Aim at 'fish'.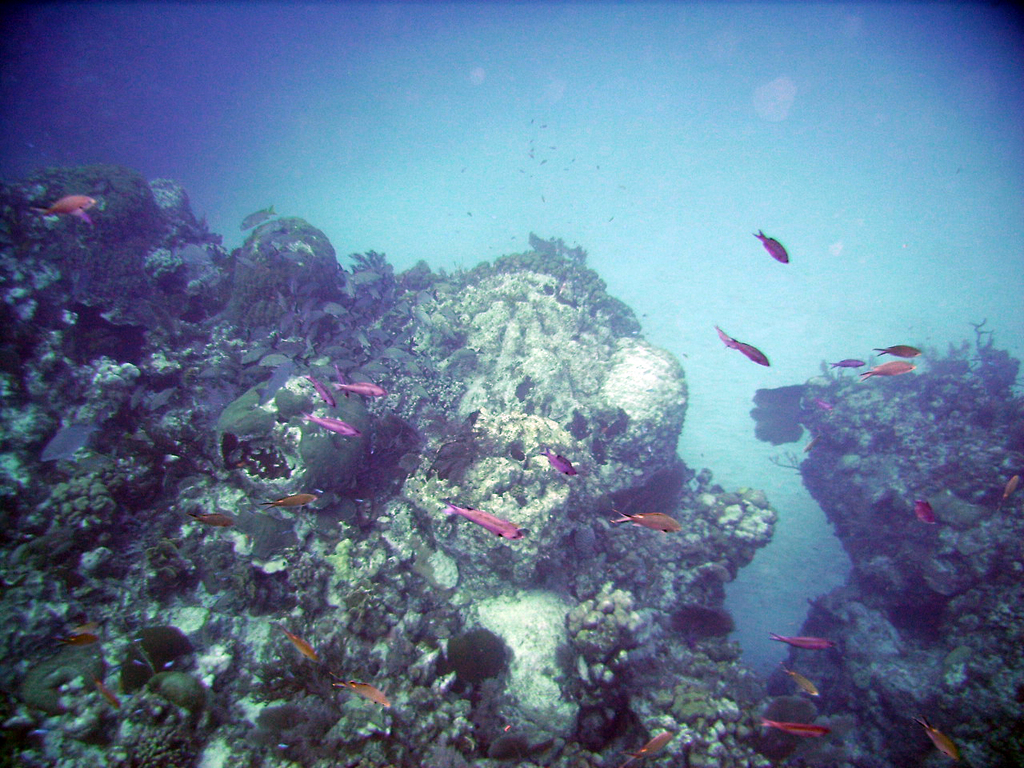
Aimed at {"x1": 611, "y1": 511, "x2": 683, "y2": 533}.
